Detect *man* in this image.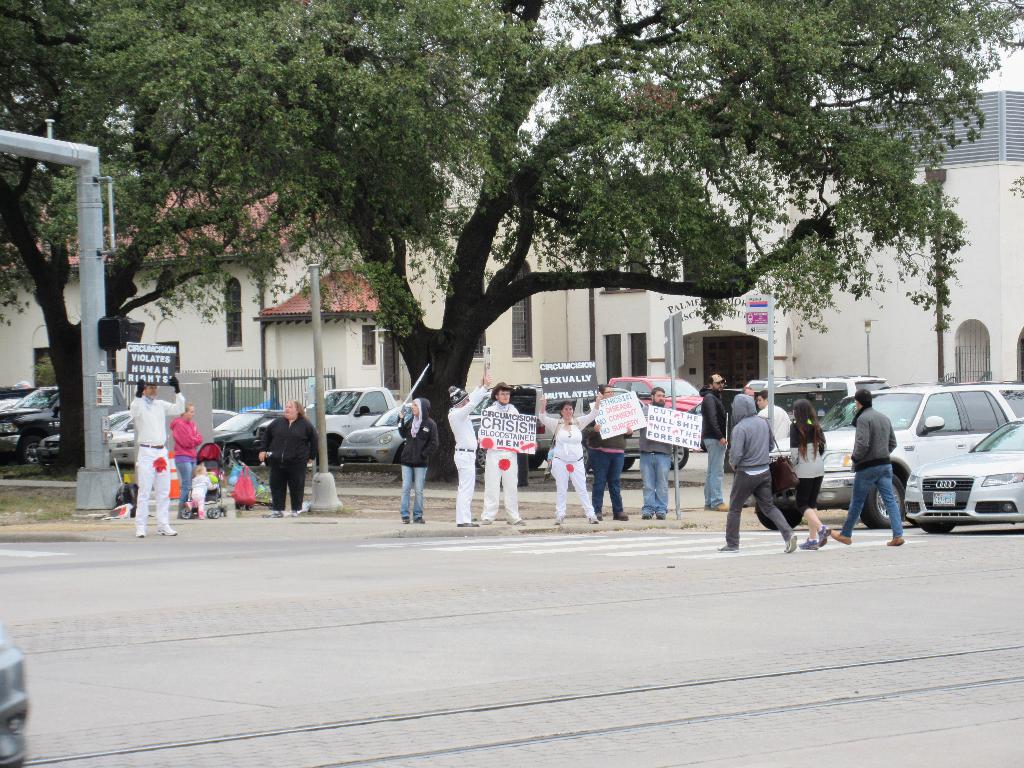
Detection: detection(444, 368, 493, 532).
